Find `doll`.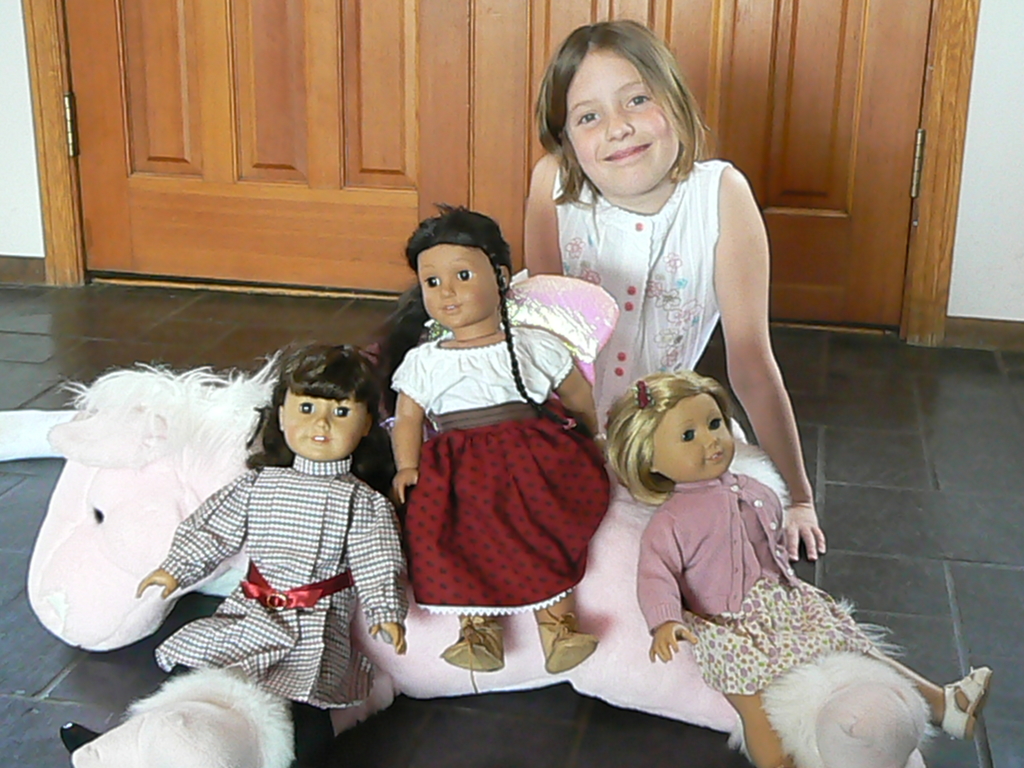
region(598, 373, 992, 767).
